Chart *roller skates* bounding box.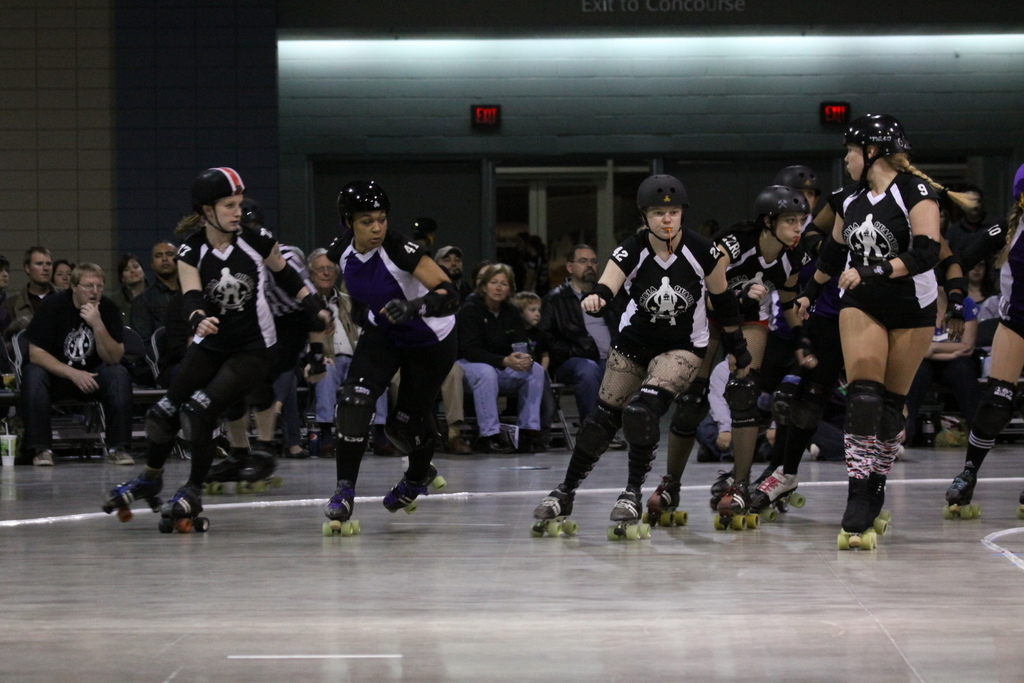
Charted: 710/468/738/509.
